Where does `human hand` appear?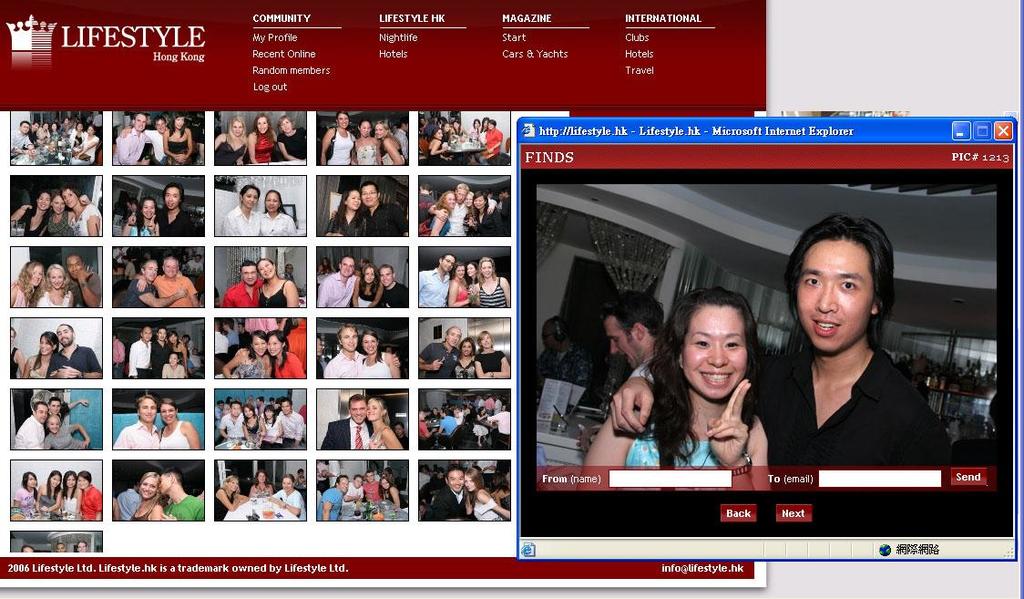
Appears at left=126, top=212, right=138, bottom=226.
